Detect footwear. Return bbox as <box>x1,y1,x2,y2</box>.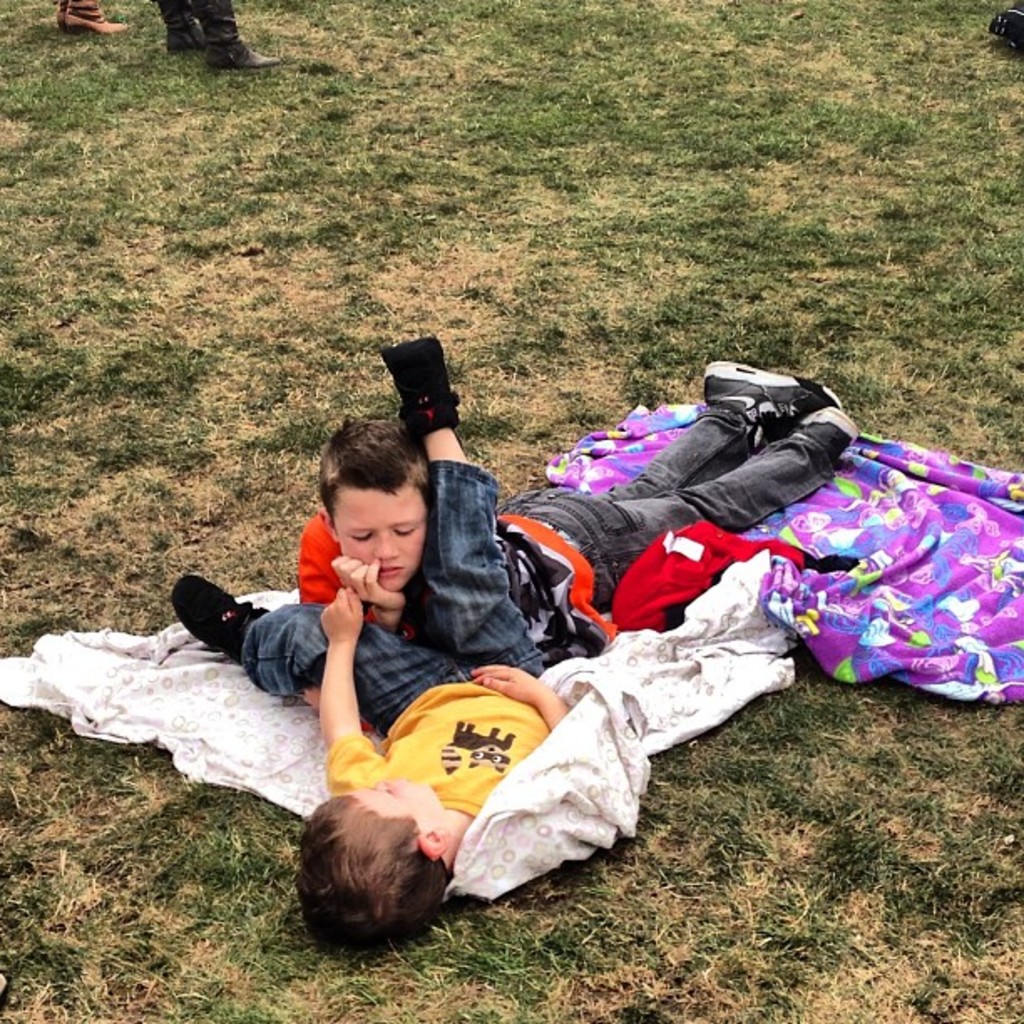
<box>199,0,284,65</box>.
